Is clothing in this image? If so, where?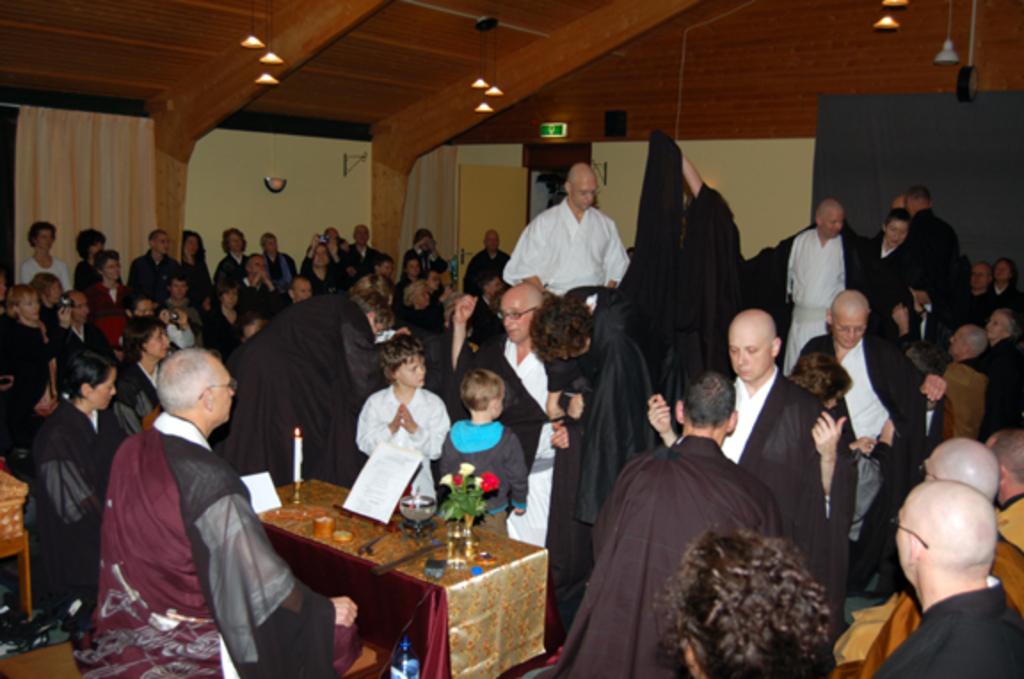
Yes, at x1=263, y1=252, x2=299, y2=293.
